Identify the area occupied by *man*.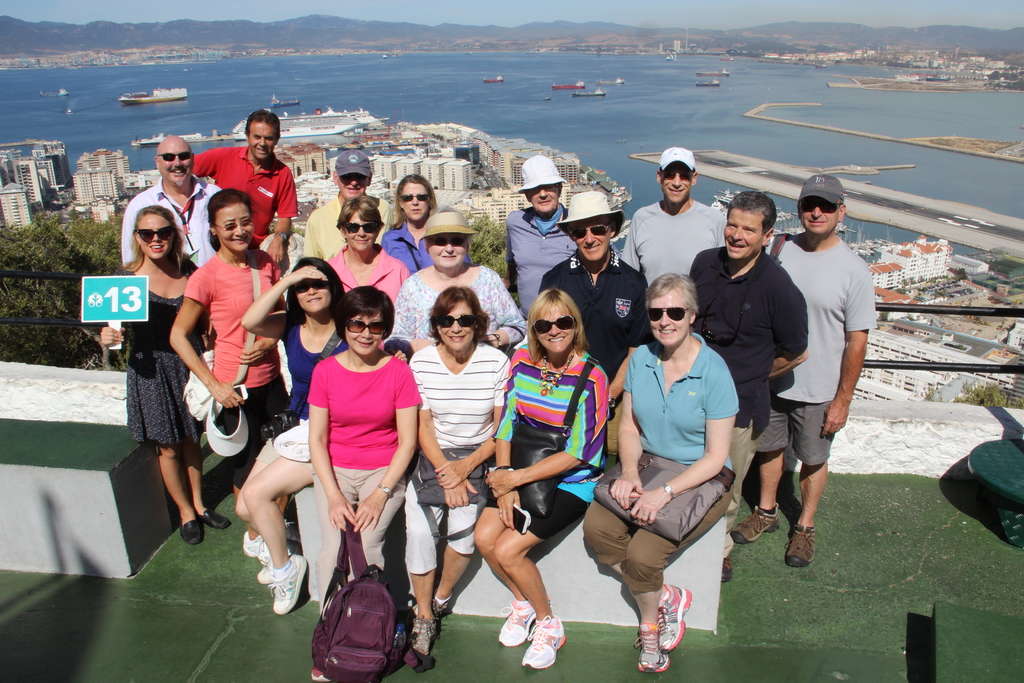
Area: 619:147:728:287.
